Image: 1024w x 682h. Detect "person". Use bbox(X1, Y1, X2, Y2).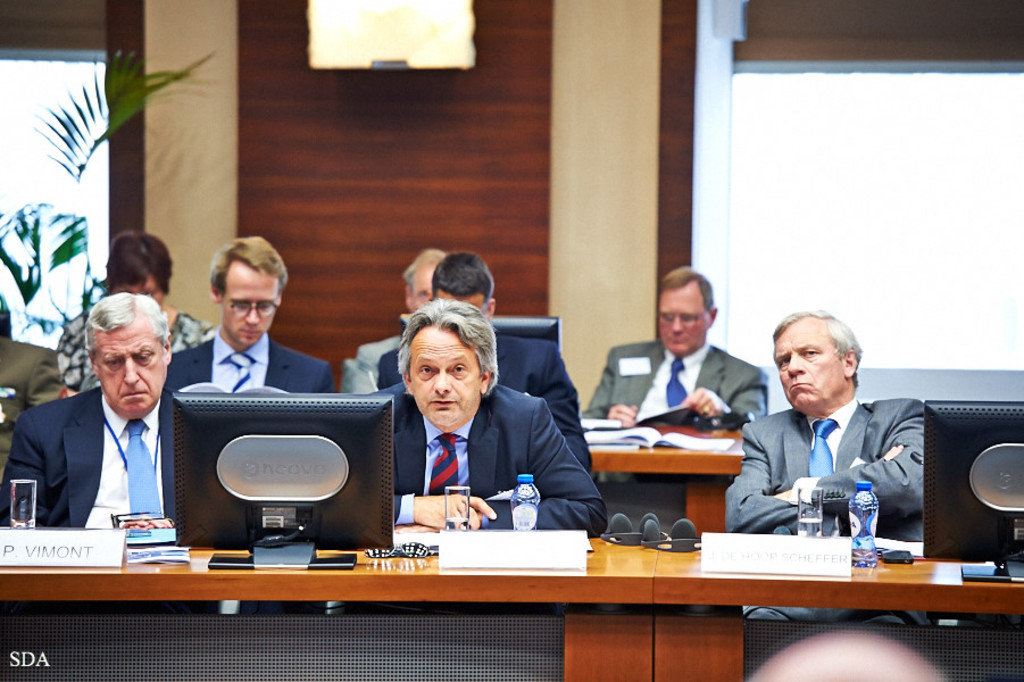
bbox(164, 241, 324, 502).
